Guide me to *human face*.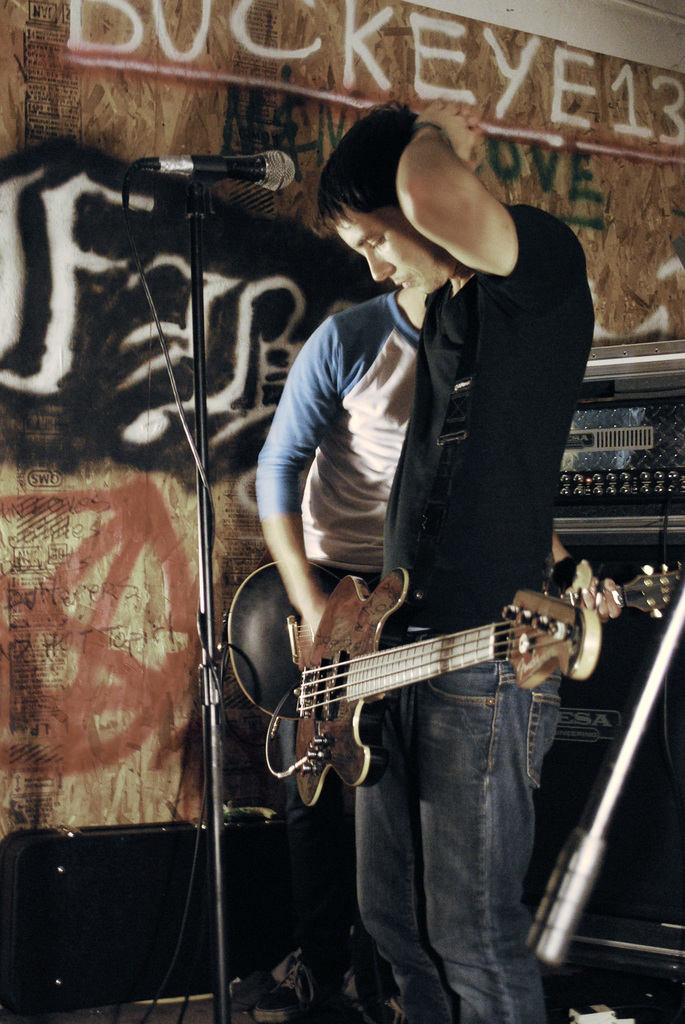
Guidance: l=334, t=205, r=452, b=297.
